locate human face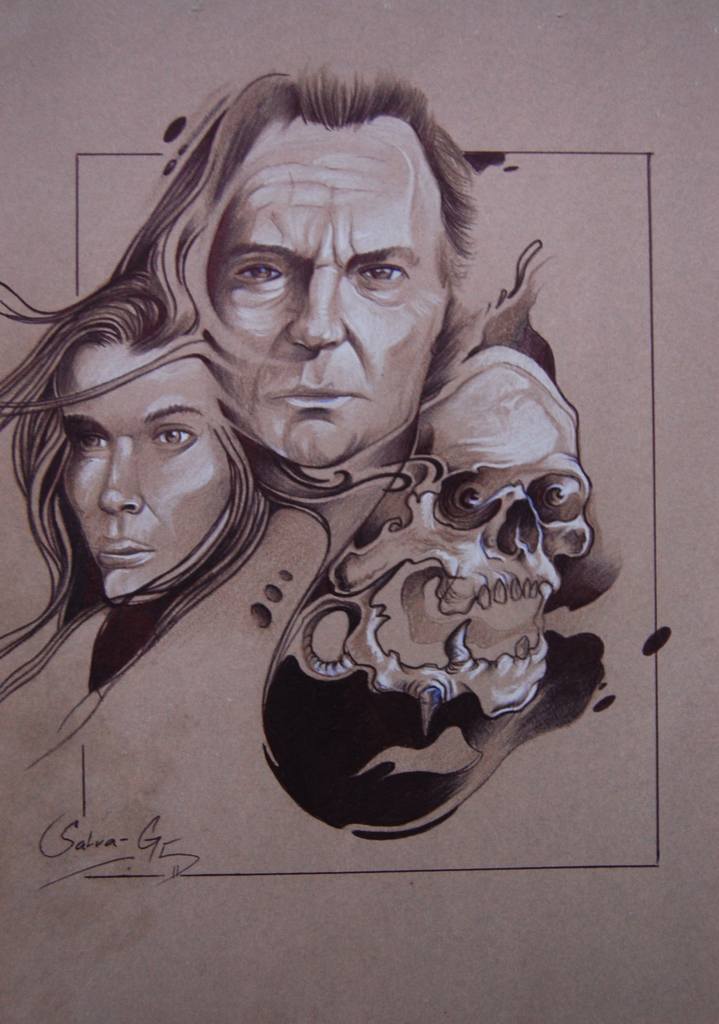
215/128/453/457
